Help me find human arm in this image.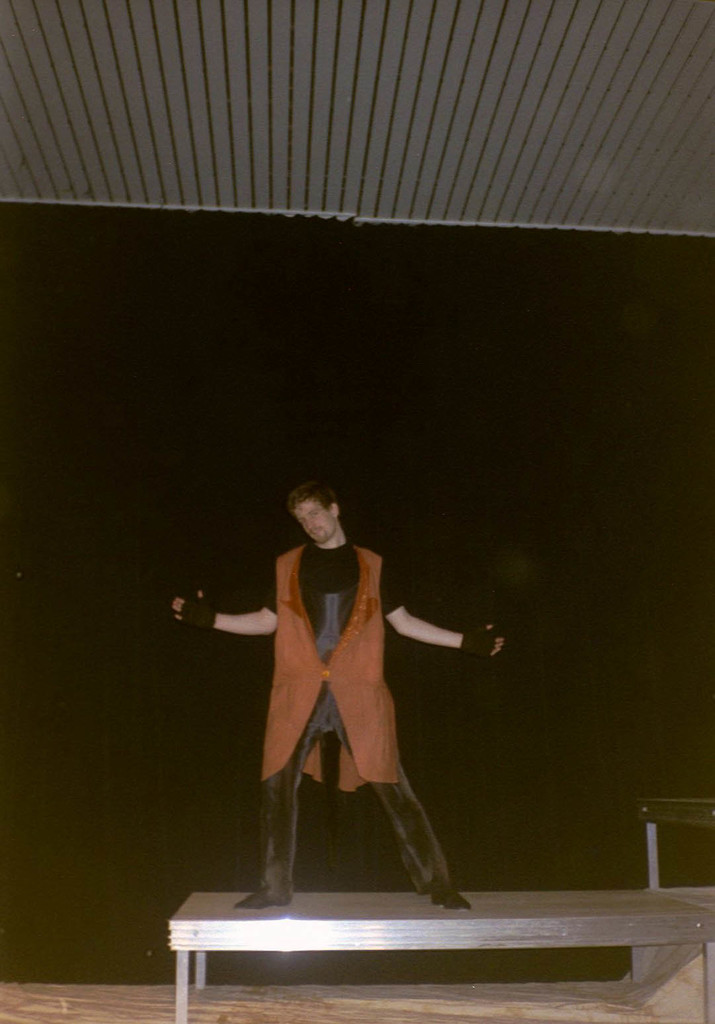
Found it: x1=169, y1=578, x2=273, y2=656.
